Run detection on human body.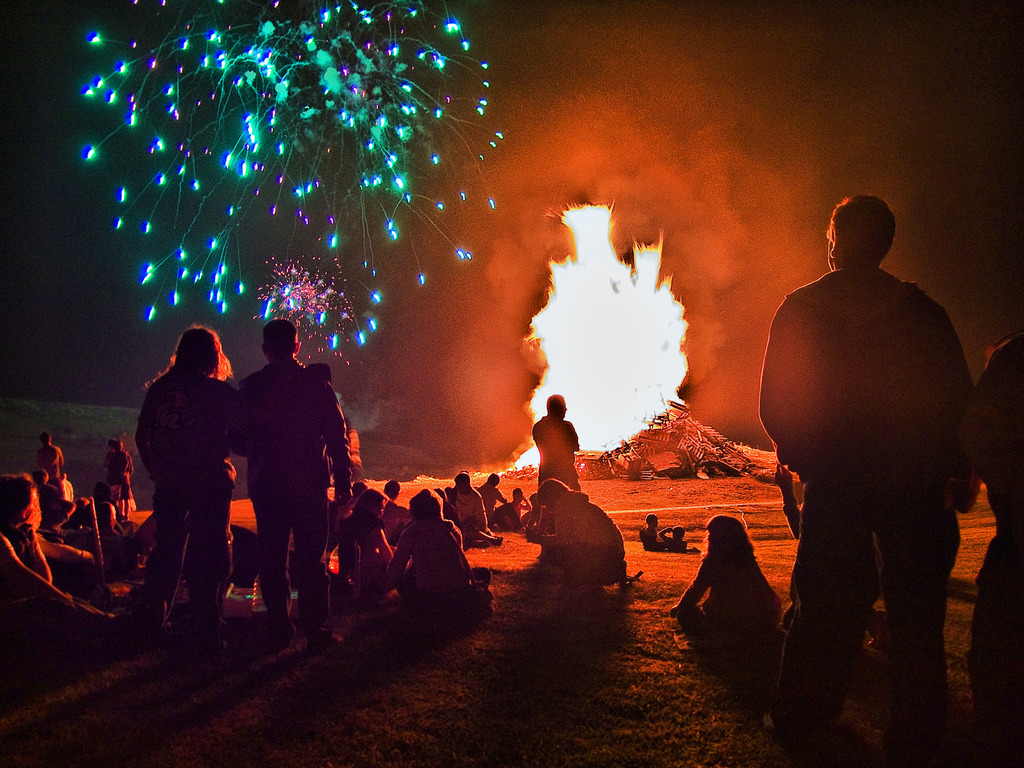
Result: l=640, t=516, r=666, b=550.
